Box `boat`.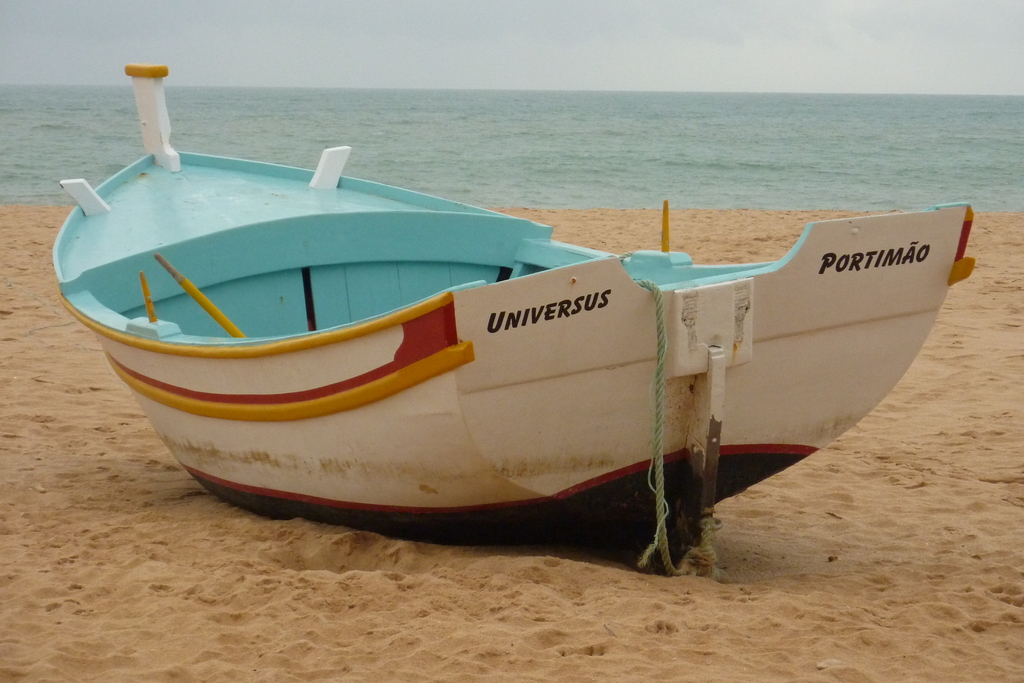
left=26, top=194, right=1023, bottom=549.
